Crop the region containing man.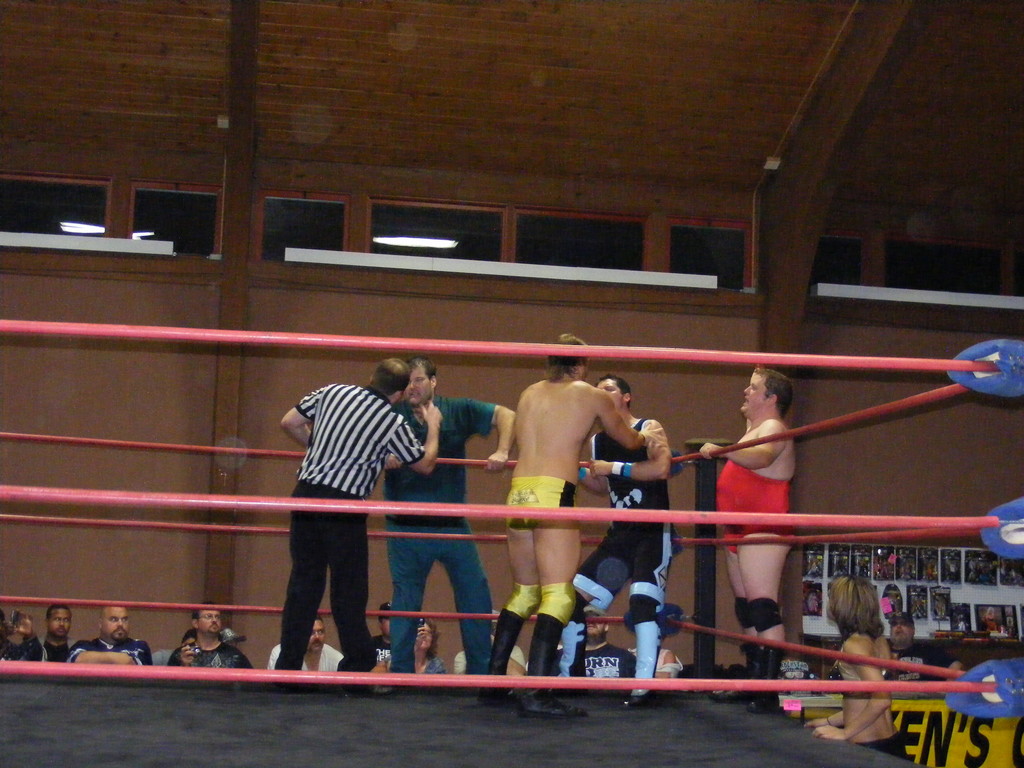
Crop region: x1=573 y1=374 x2=687 y2=703.
